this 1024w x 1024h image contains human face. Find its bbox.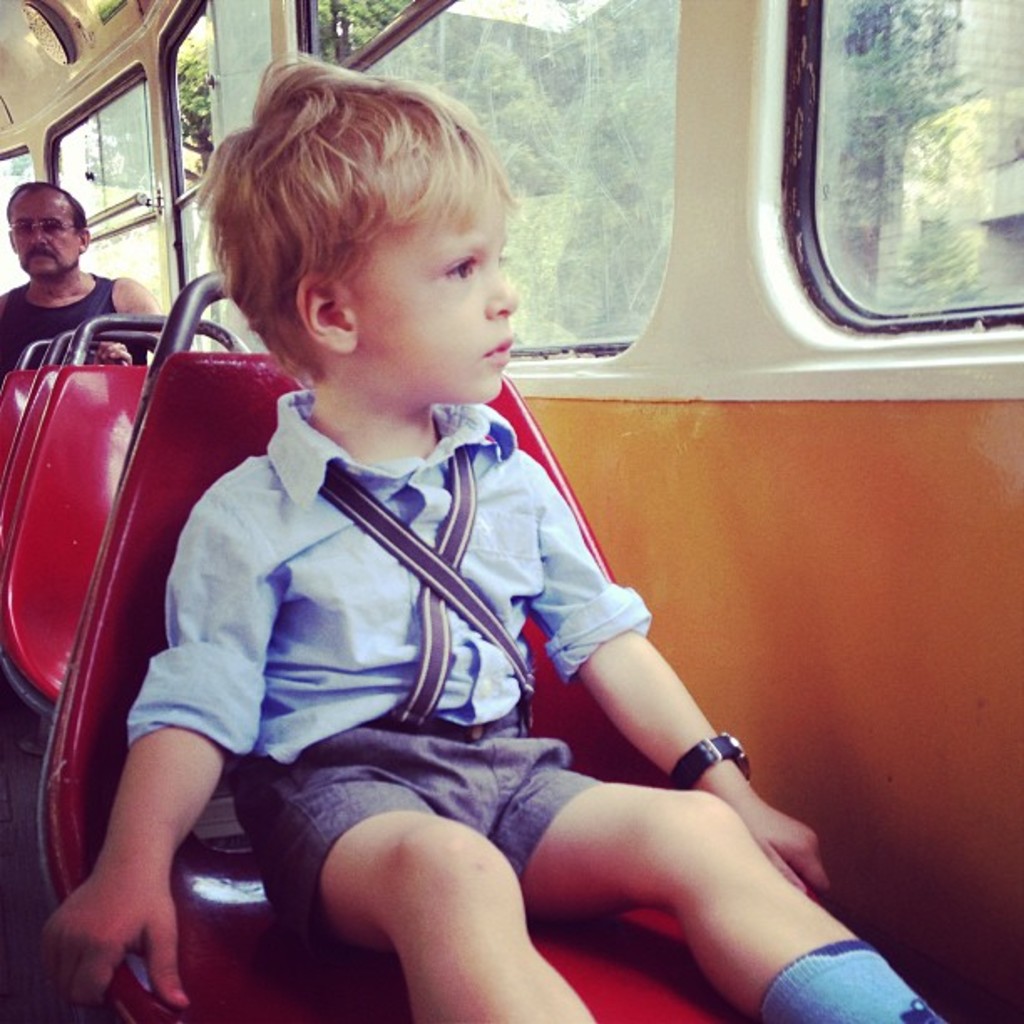
box=[8, 184, 82, 284].
